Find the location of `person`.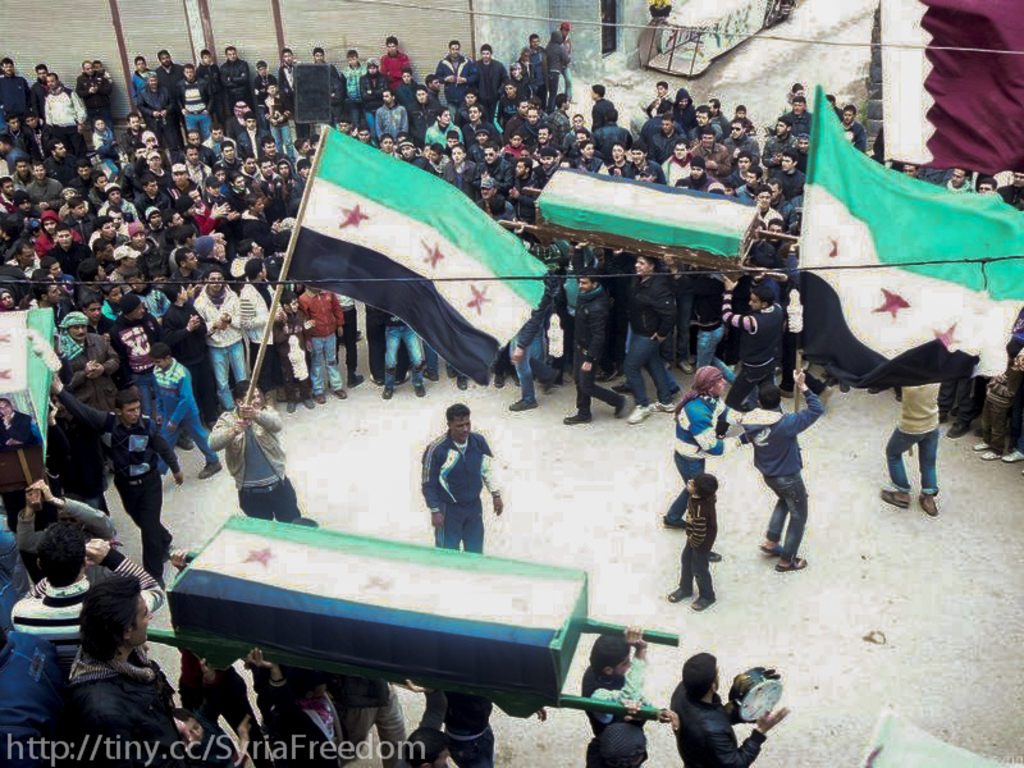
Location: x1=617 y1=247 x2=678 y2=420.
